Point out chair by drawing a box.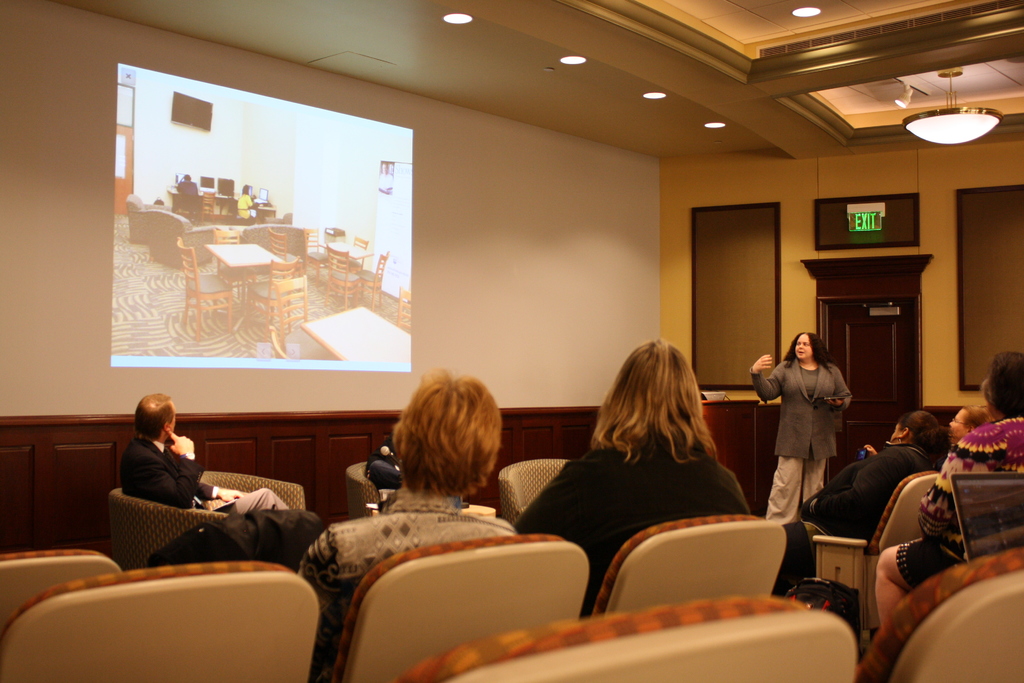
l=590, t=514, r=788, b=616.
